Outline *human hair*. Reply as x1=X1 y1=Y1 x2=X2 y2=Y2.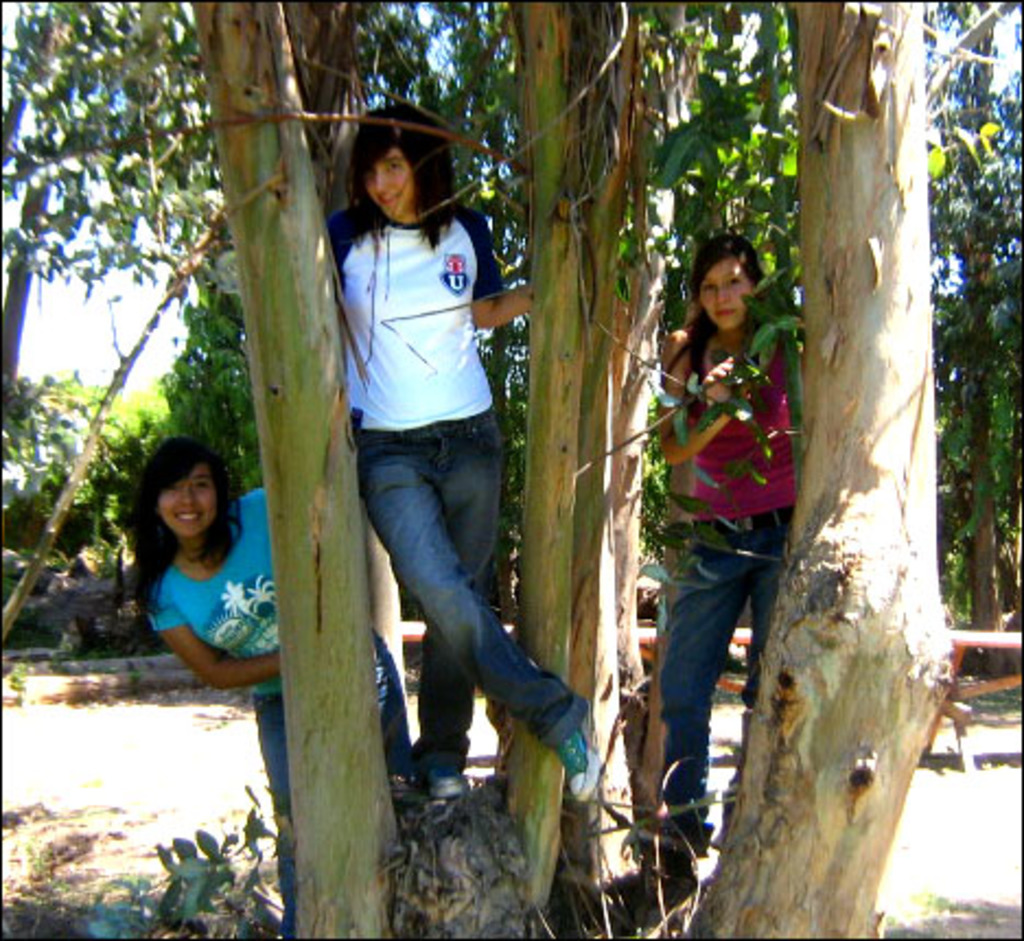
x1=131 y1=438 x2=243 y2=613.
